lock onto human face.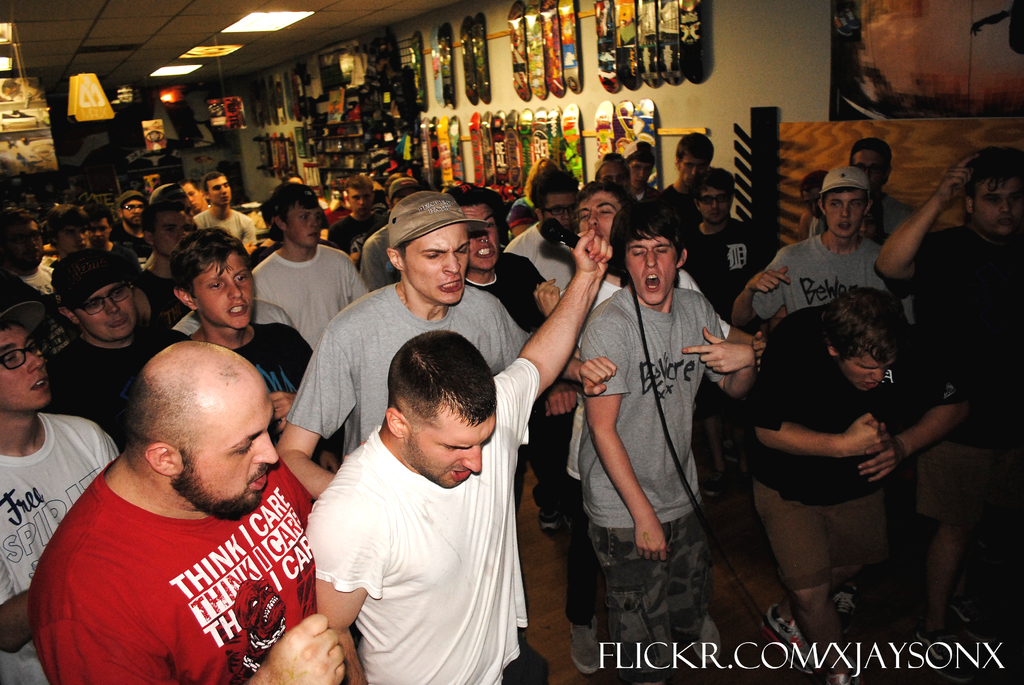
Locked: 208, 177, 230, 206.
